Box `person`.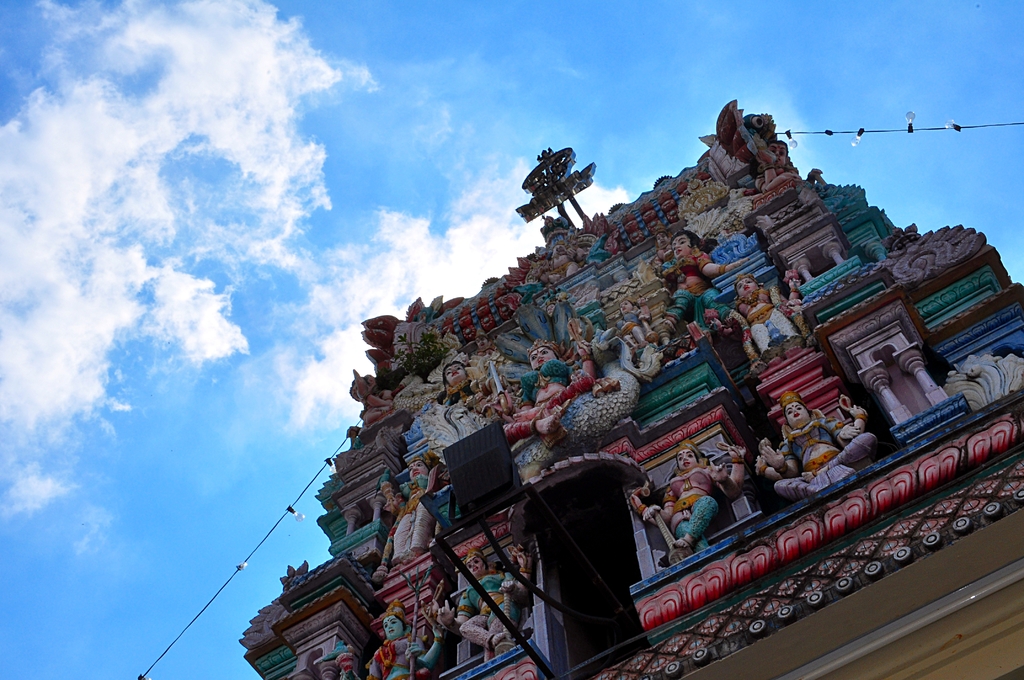
[left=364, top=595, right=438, bottom=679].
